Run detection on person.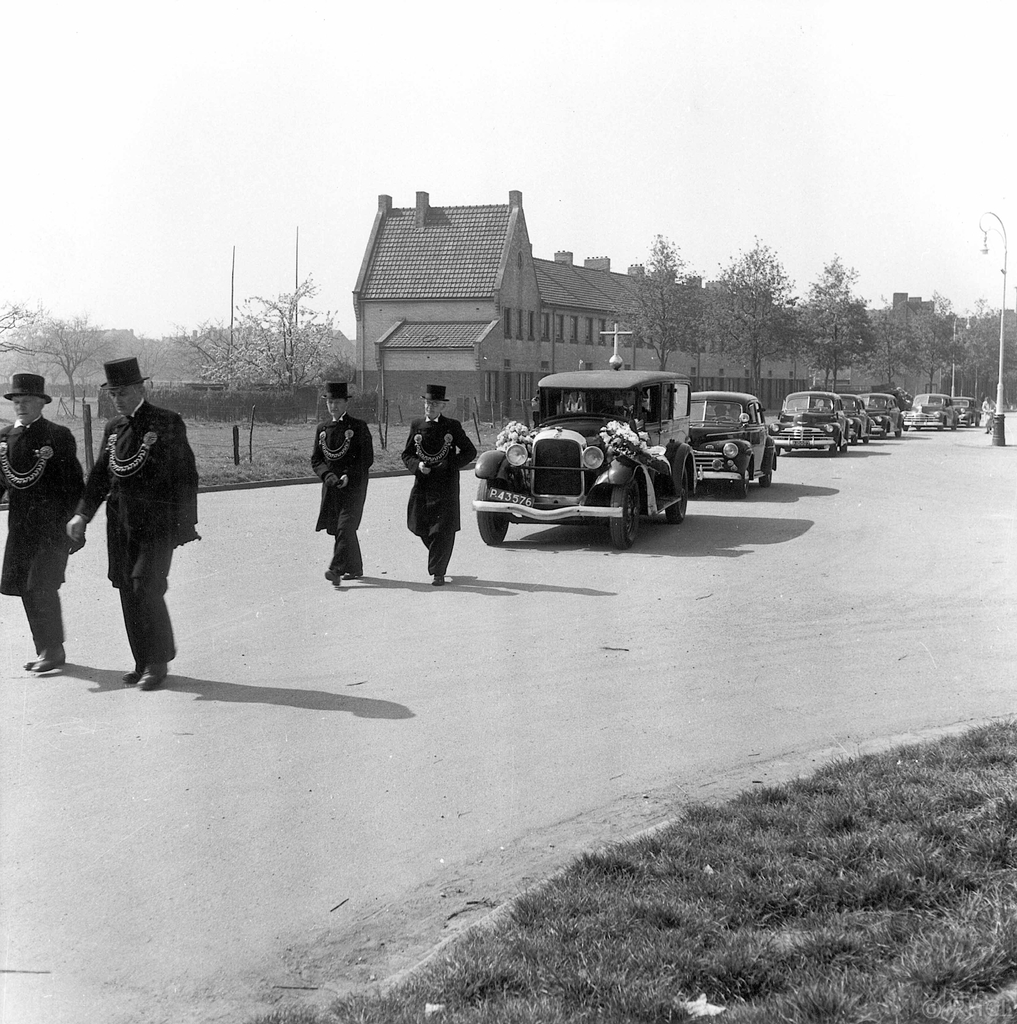
Result: box=[728, 403, 742, 420].
